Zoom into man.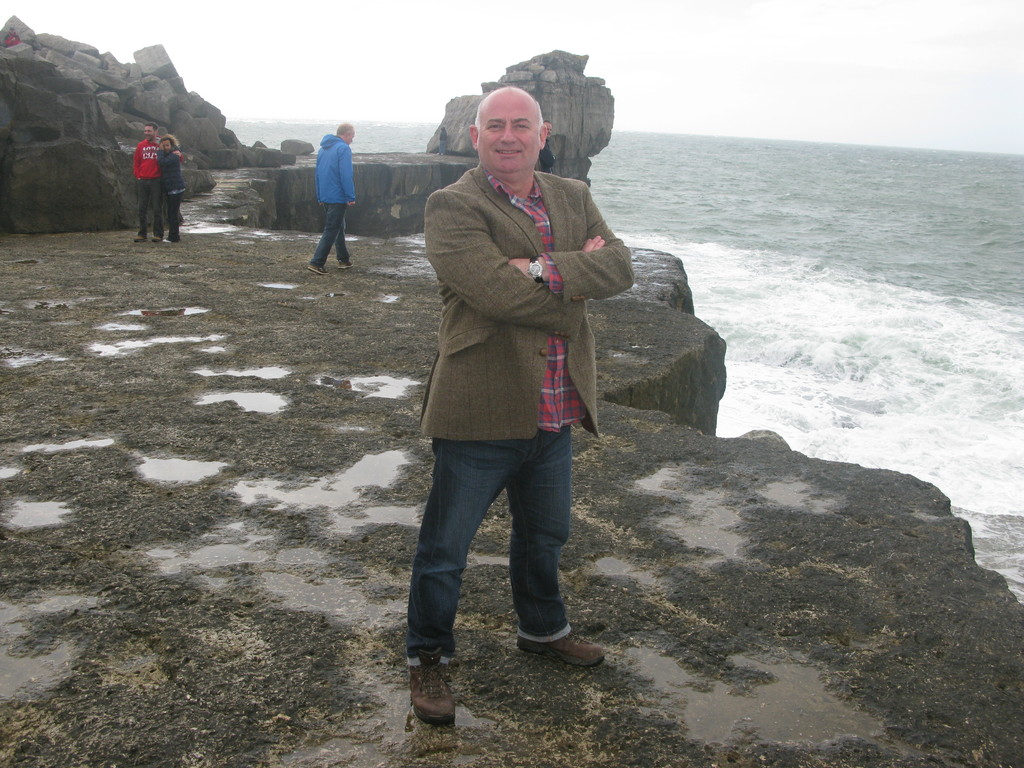
Zoom target: crop(304, 121, 355, 275).
